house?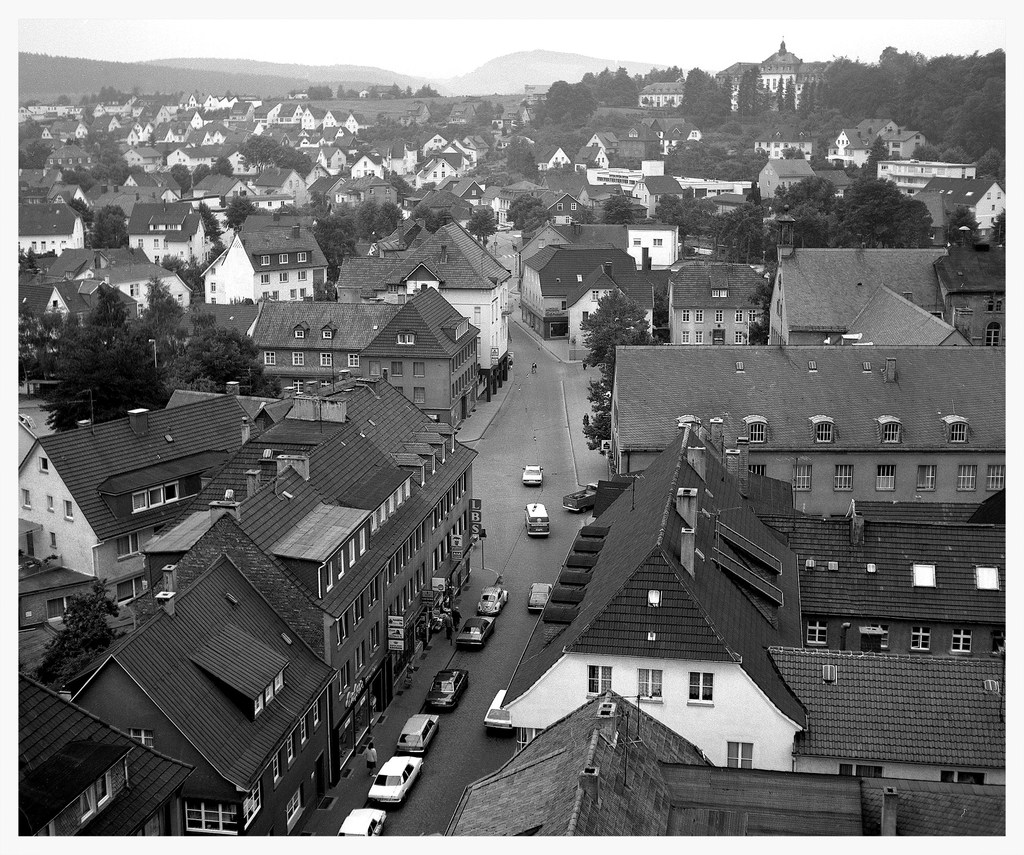
left=396, top=147, right=464, bottom=213
